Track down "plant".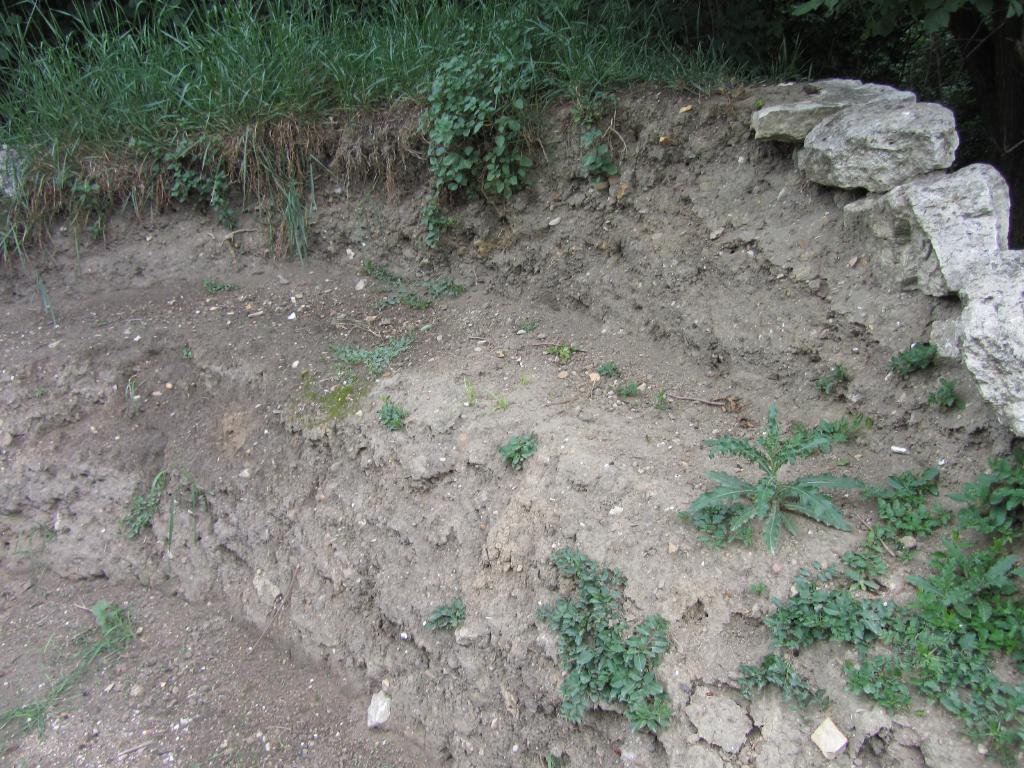
Tracked to (left=858, top=468, right=951, bottom=541).
